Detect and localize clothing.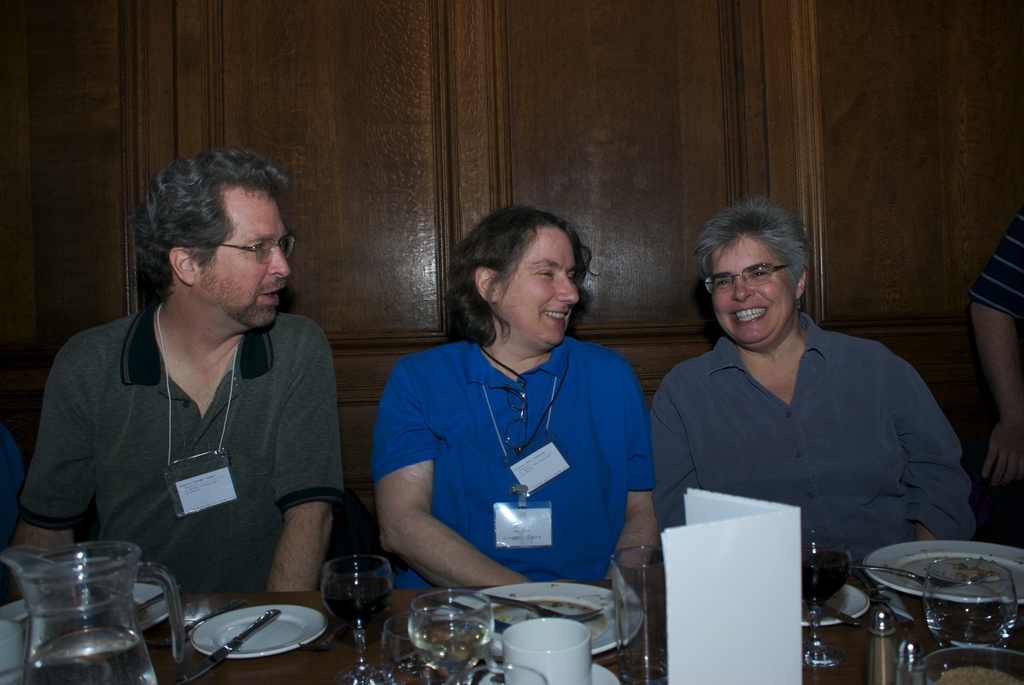
Localized at select_region(970, 211, 1023, 322).
